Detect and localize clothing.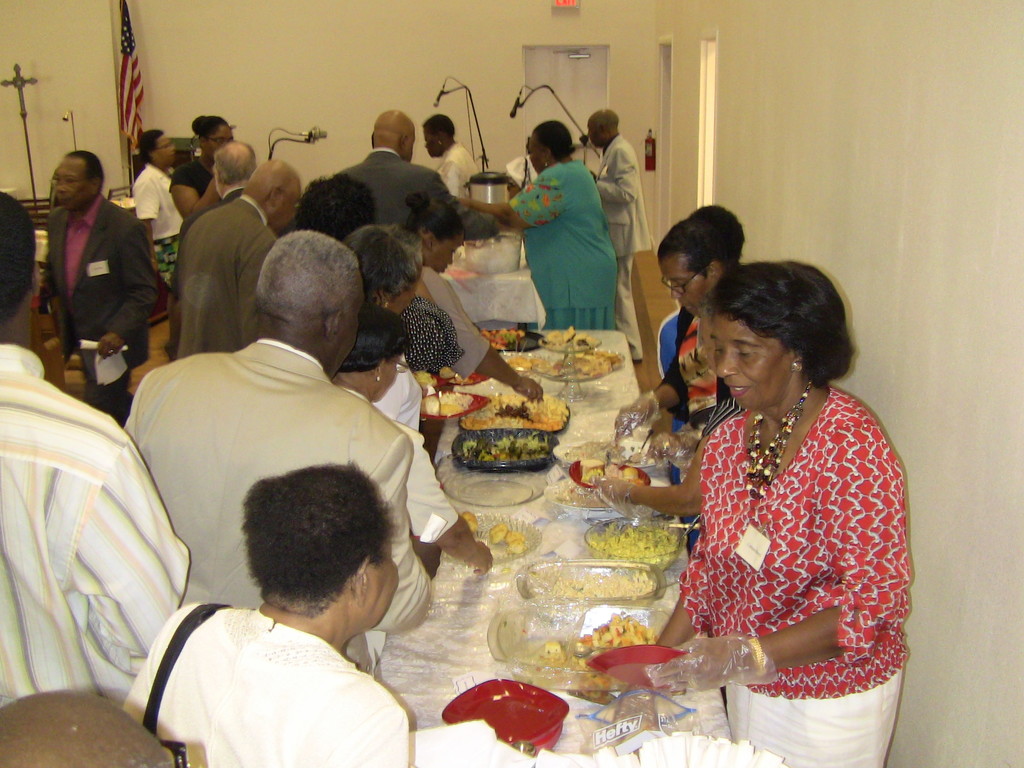
Localized at 122:338:440:634.
